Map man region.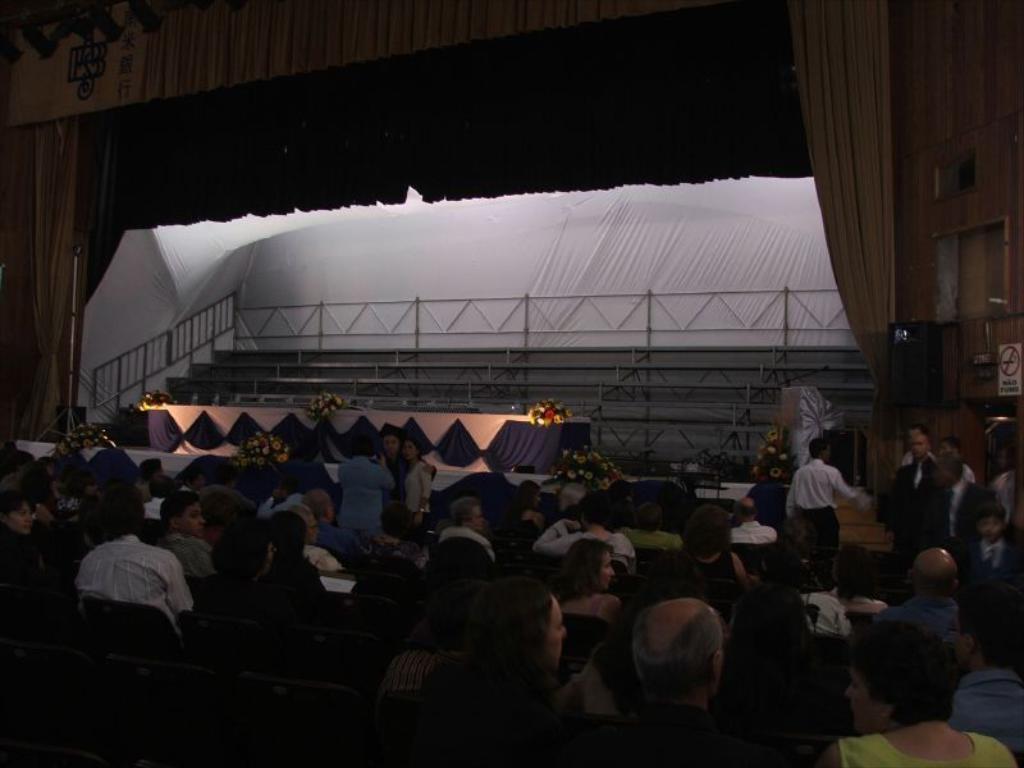
Mapped to <region>876, 548, 960, 636</region>.
